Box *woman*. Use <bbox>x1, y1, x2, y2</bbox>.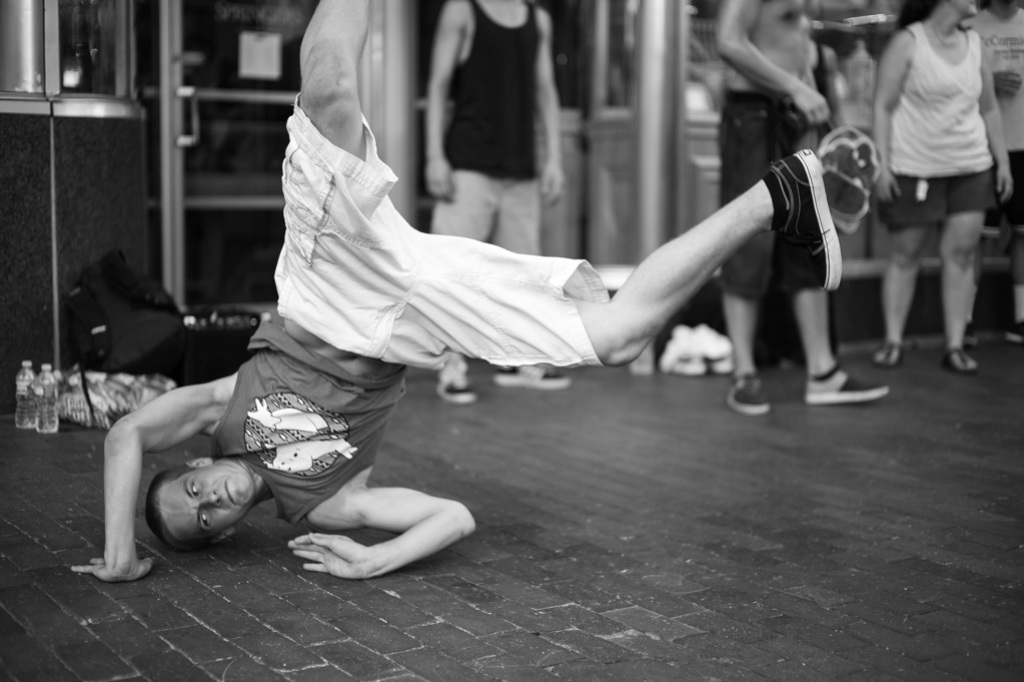
<bbox>854, 0, 1014, 373</bbox>.
